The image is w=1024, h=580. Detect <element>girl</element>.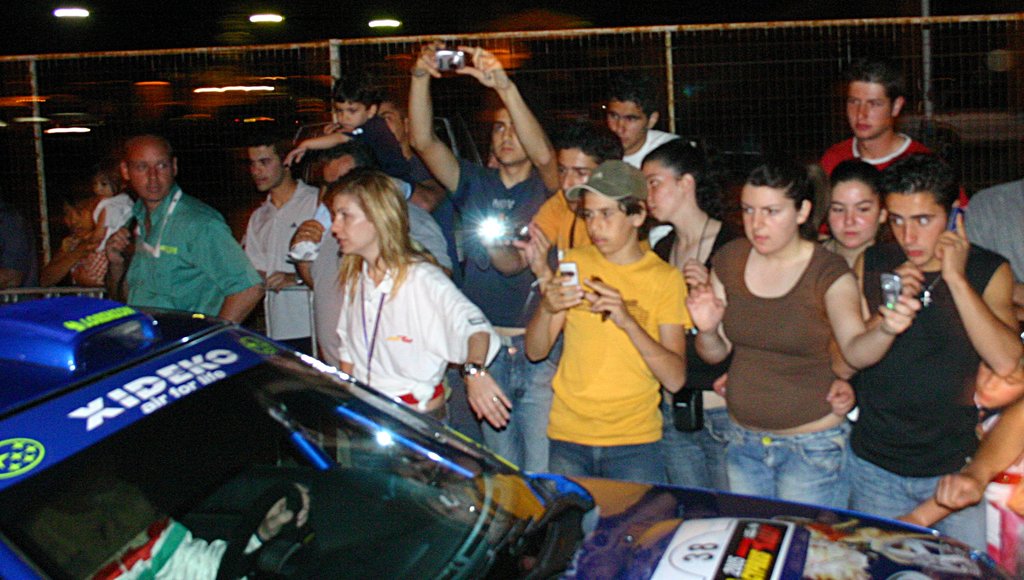
Detection: crop(641, 135, 744, 492).
